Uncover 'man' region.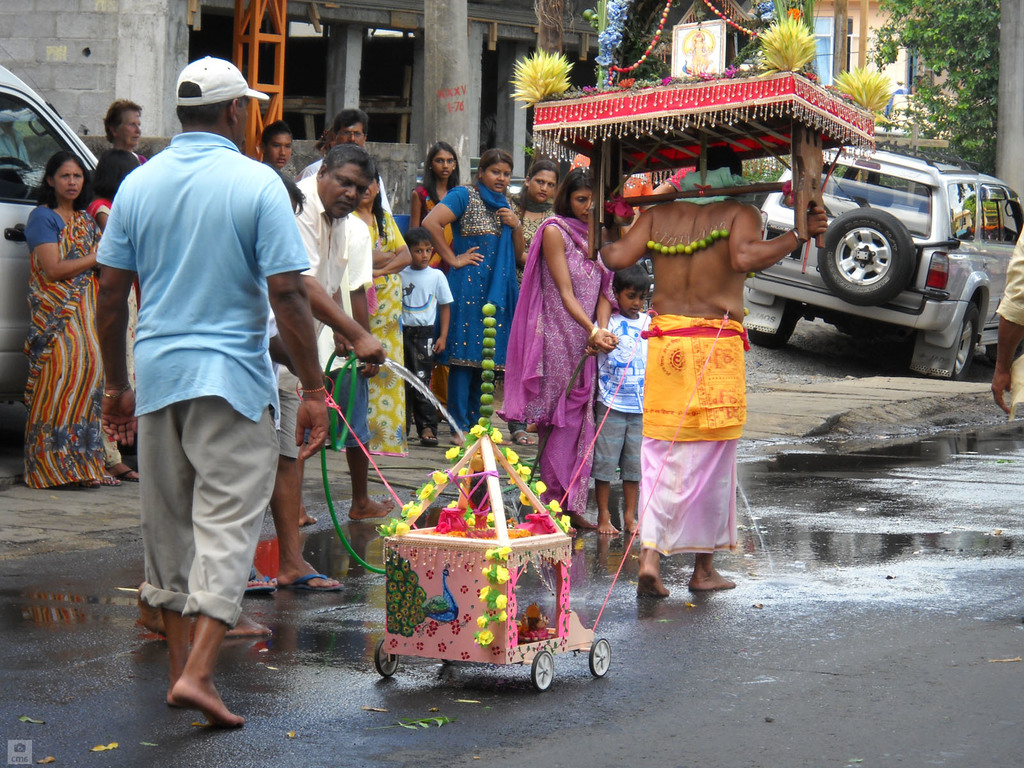
Uncovered: (left=107, top=75, right=314, bottom=735).
